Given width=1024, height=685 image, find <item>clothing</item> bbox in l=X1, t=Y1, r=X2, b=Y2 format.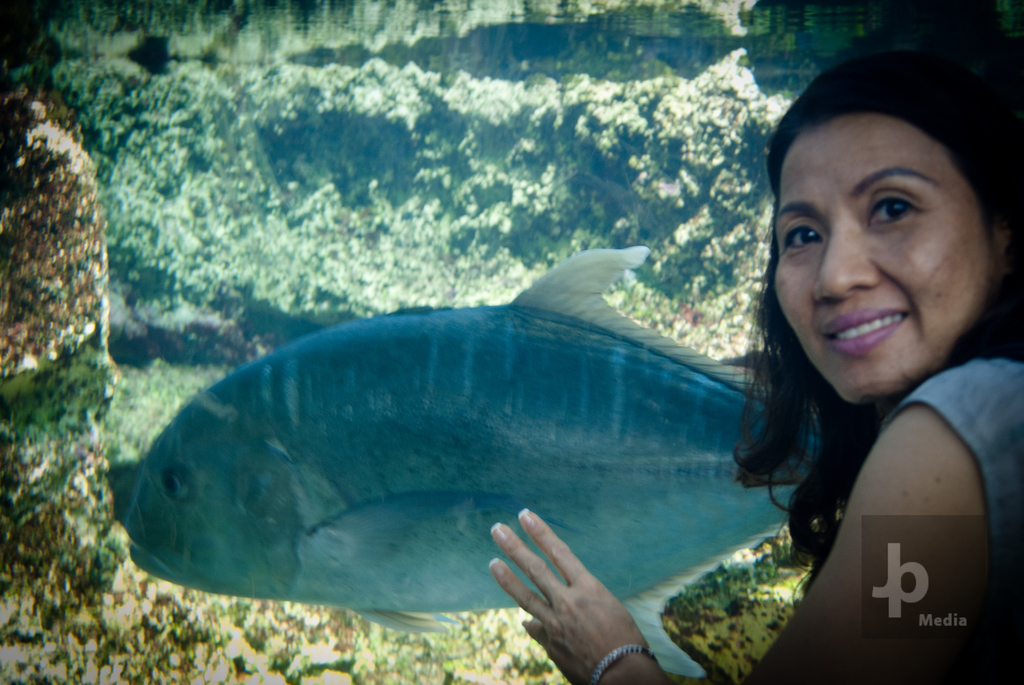
l=864, t=357, r=1023, b=647.
